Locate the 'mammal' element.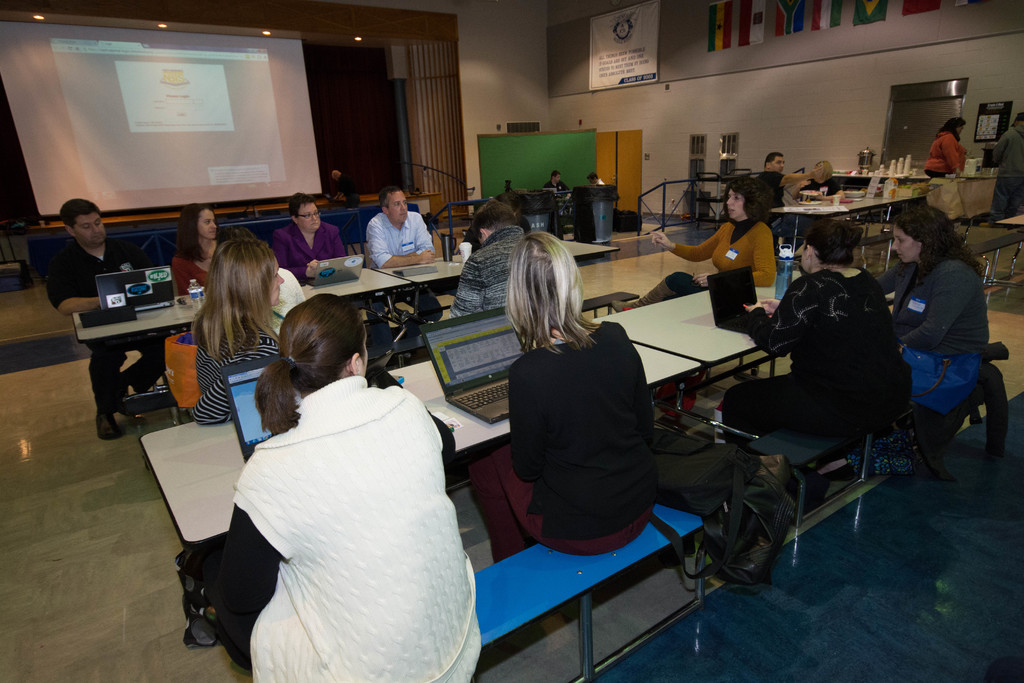
Element bbox: (left=990, top=111, right=1023, bottom=220).
